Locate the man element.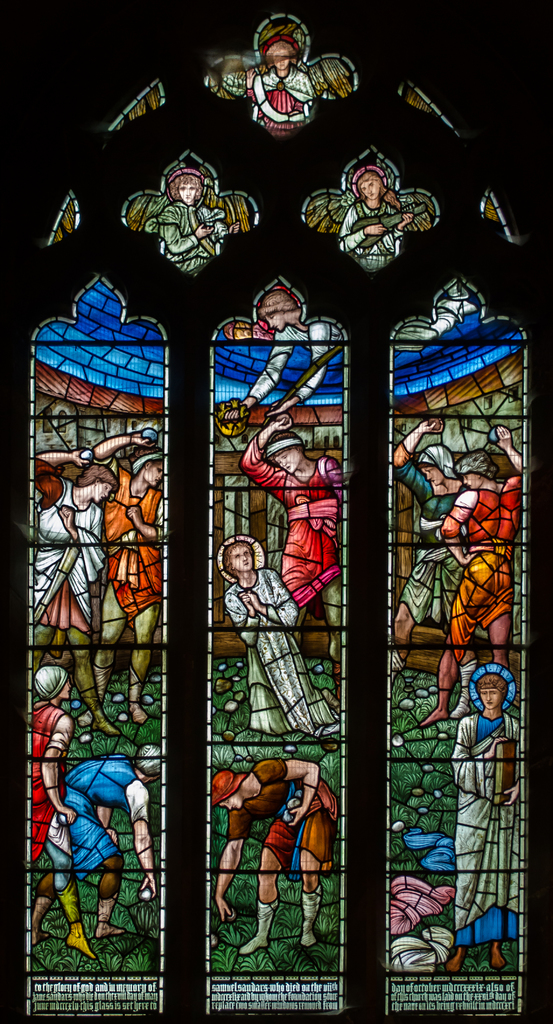
Element bbox: Rect(30, 665, 95, 959).
